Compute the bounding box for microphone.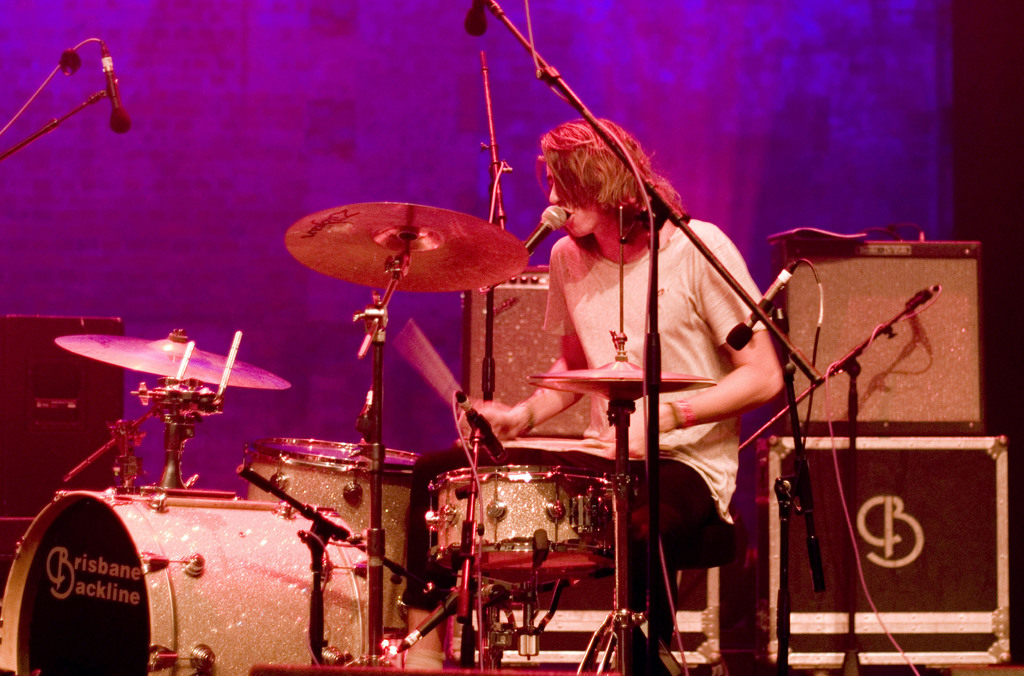
<bbox>511, 204, 578, 280</bbox>.
